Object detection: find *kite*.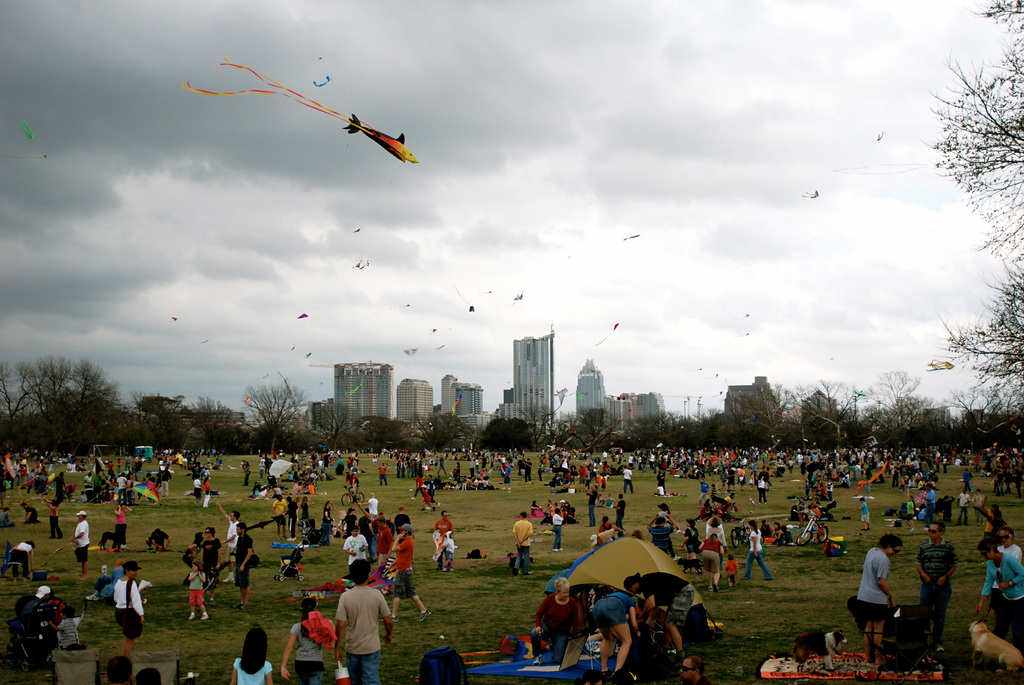
BBox(20, 117, 35, 141).
